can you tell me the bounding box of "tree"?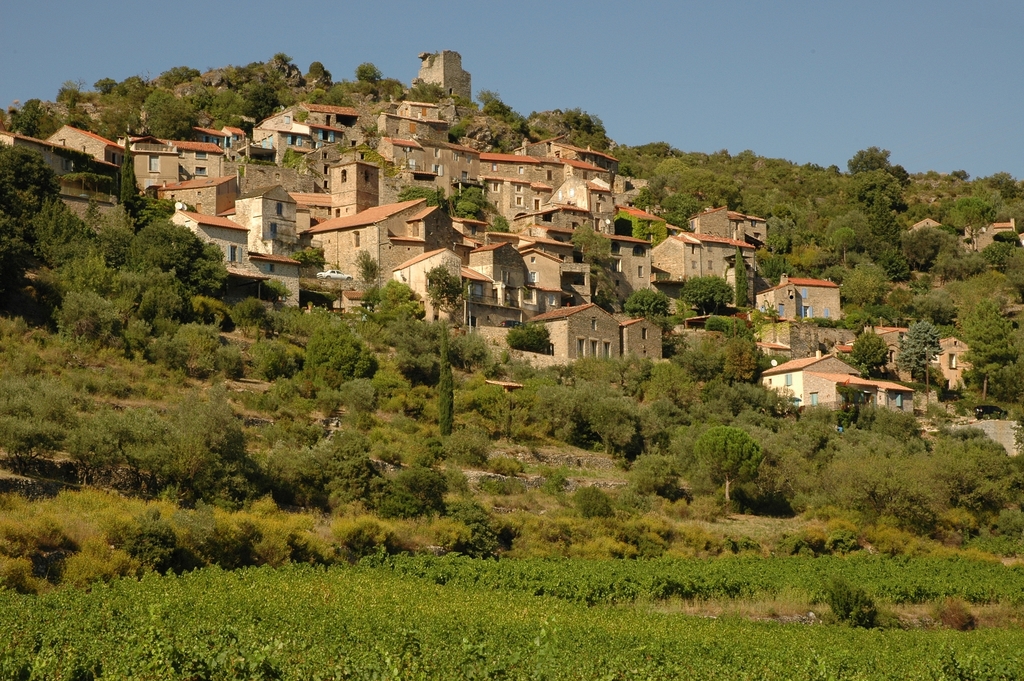
(835, 226, 857, 264).
